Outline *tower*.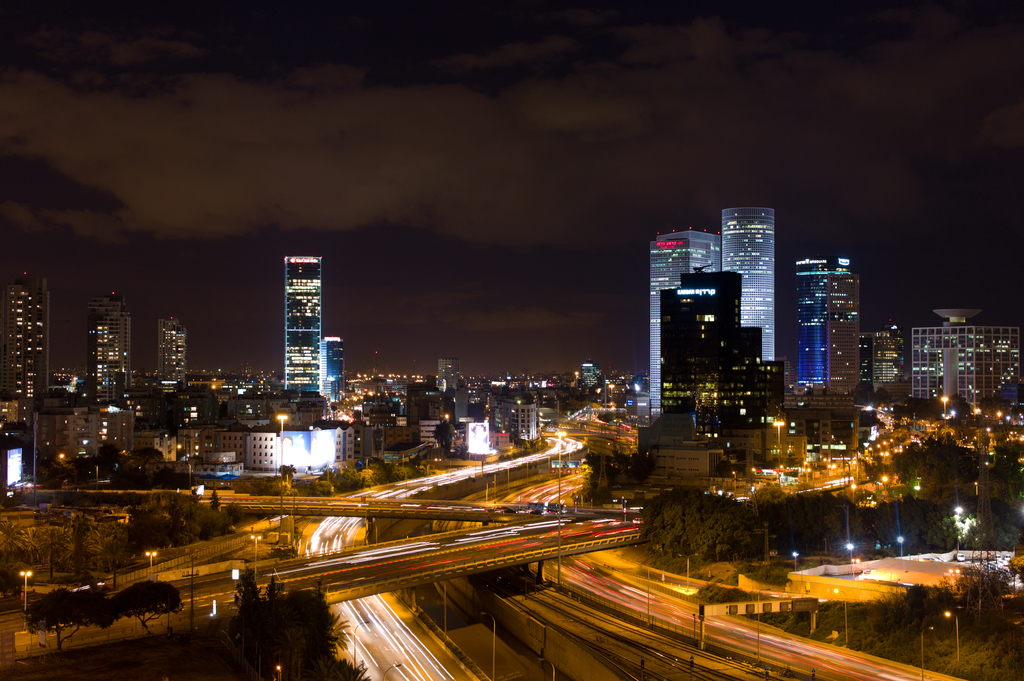
Outline: [left=800, top=255, right=861, bottom=398].
